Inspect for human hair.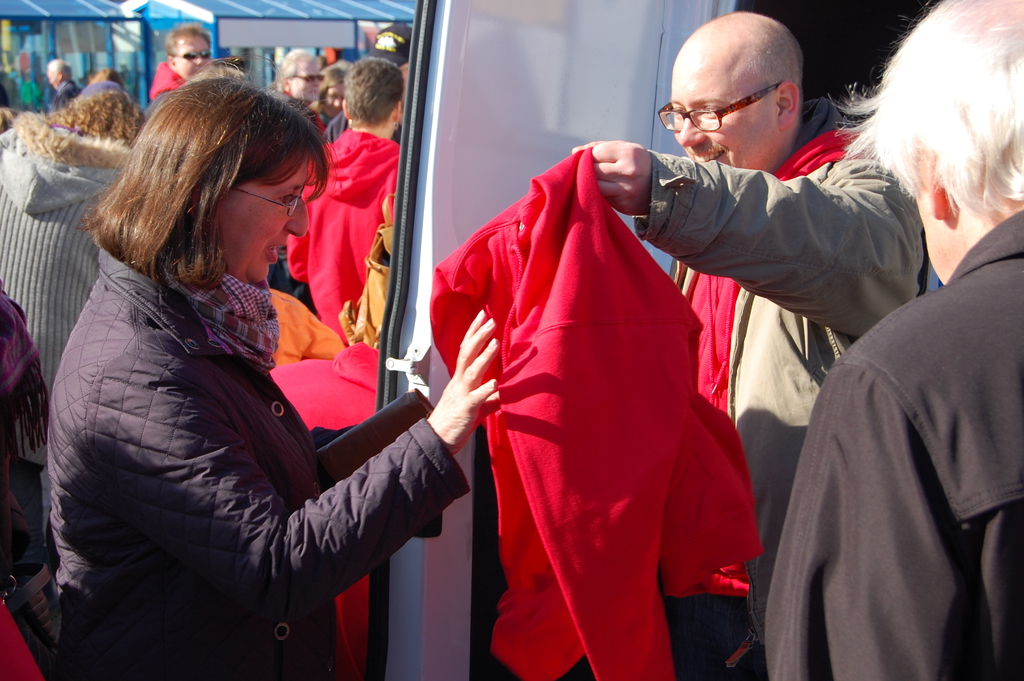
Inspection: [45,58,72,81].
